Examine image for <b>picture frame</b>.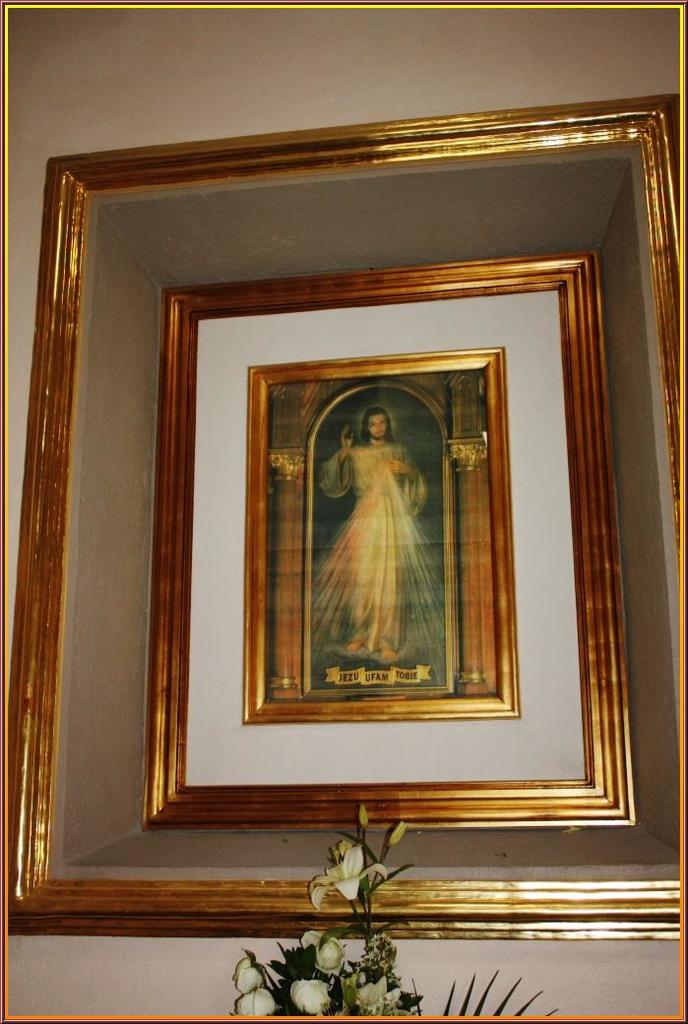
Examination result: (156, 256, 611, 818).
